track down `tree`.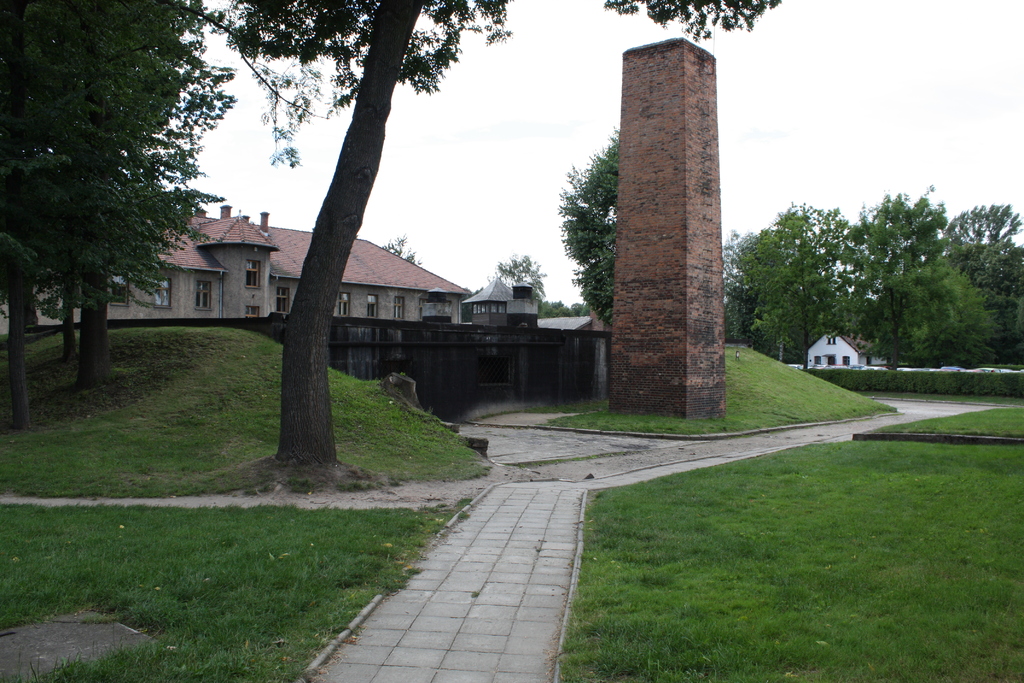
Tracked to <box>576,303,590,318</box>.
